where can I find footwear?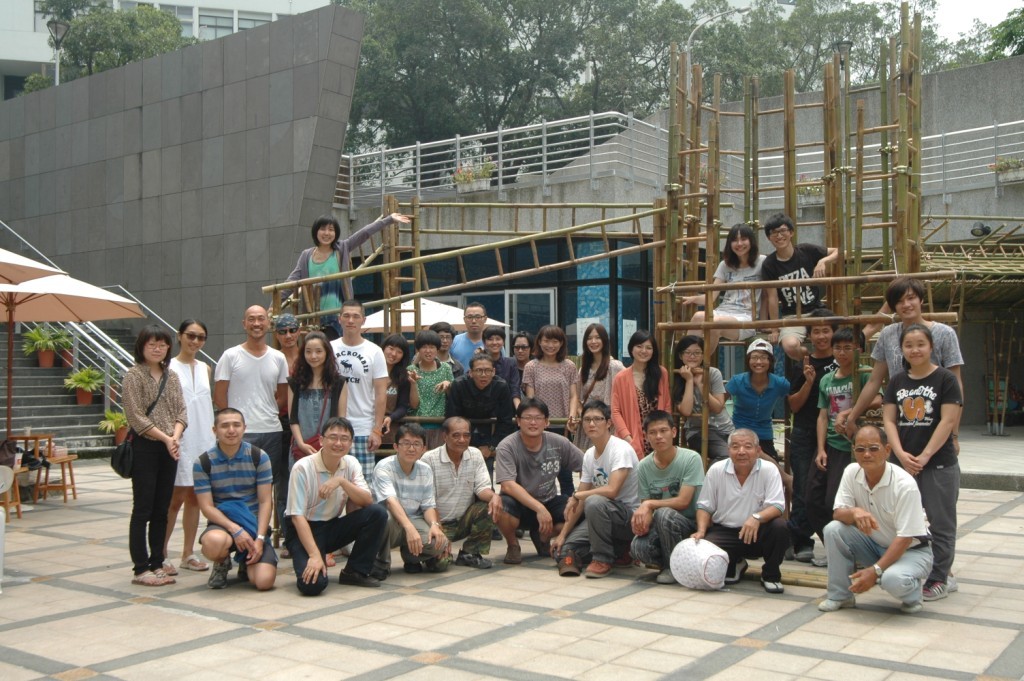
You can find it at <bbox>134, 575, 157, 588</bbox>.
